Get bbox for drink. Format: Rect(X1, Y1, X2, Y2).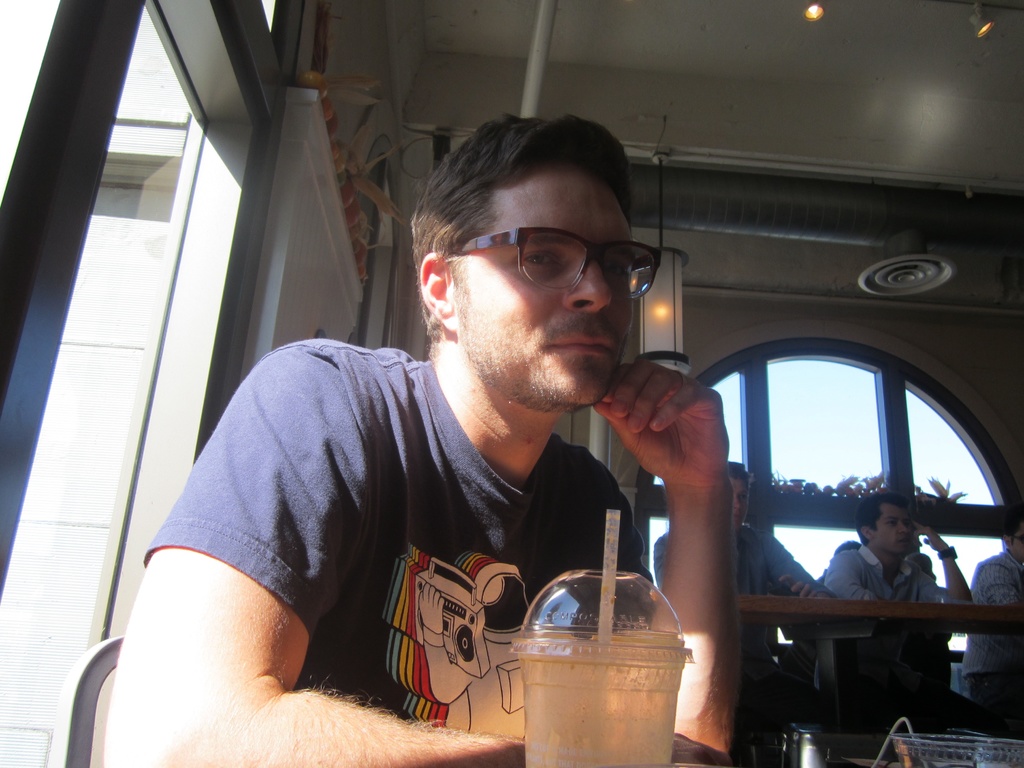
Rect(503, 565, 678, 759).
